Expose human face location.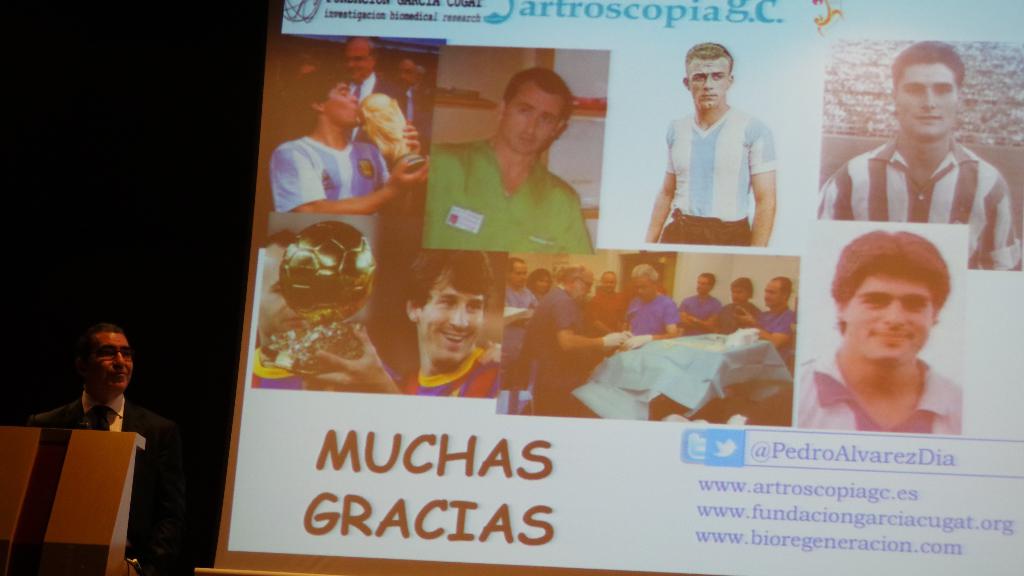
Exposed at bbox=[506, 81, 557, 156].
